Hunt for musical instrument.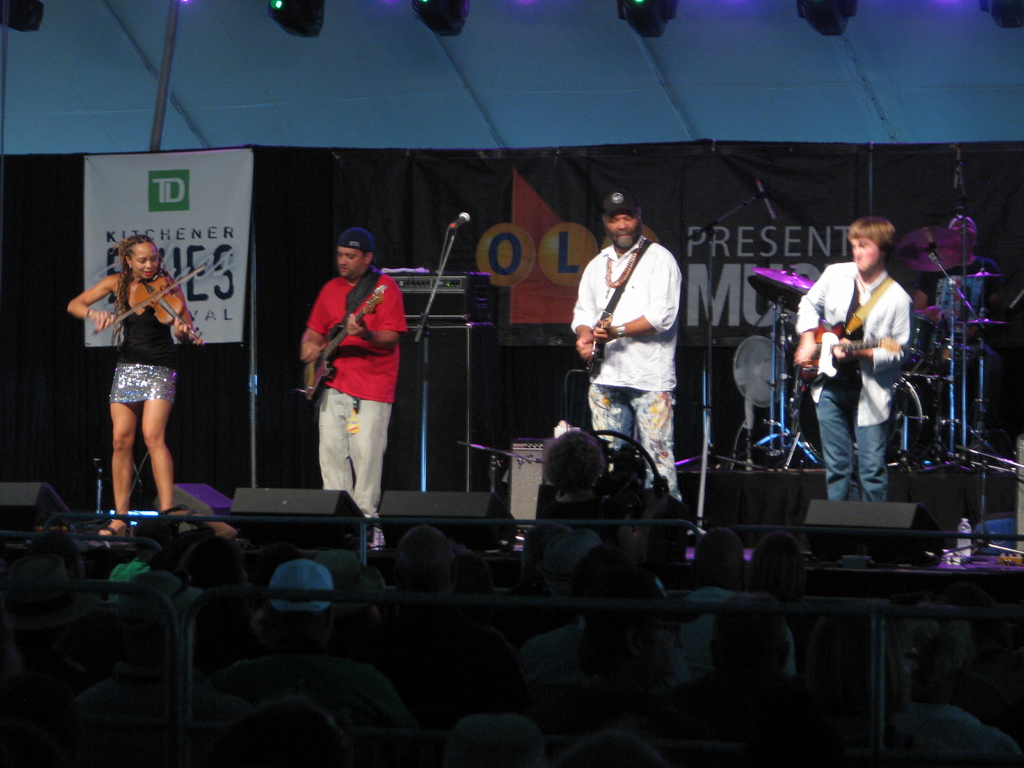
Hunted down at region(961, 308, 1006, 327).
